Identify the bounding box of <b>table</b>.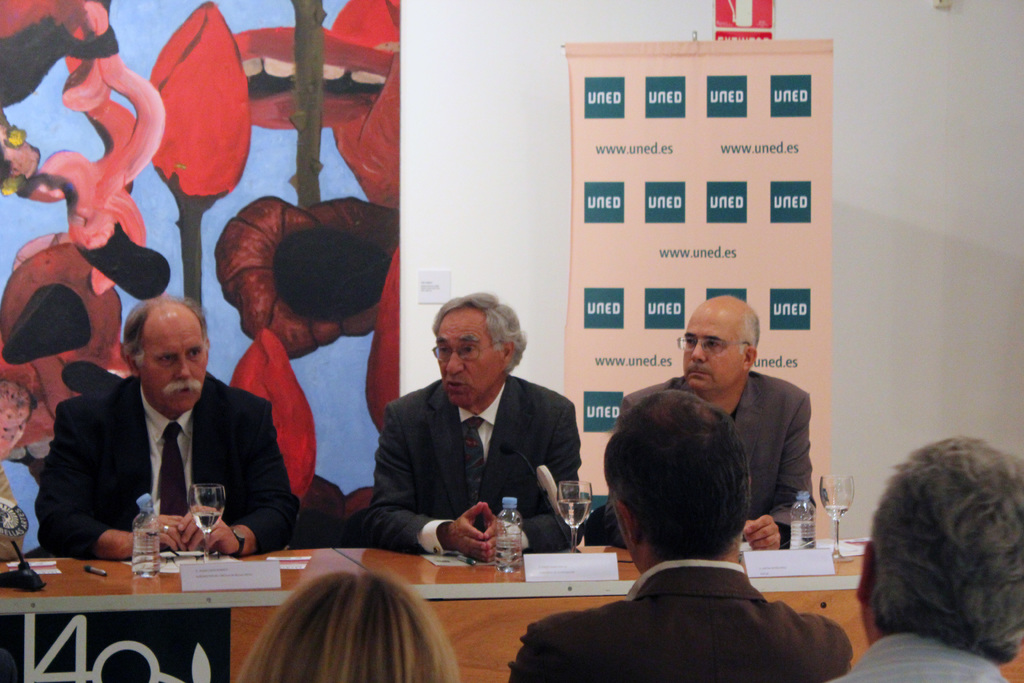
{"x1": 335, "y1": 546, "x2": 1023, "y2": 682}.
